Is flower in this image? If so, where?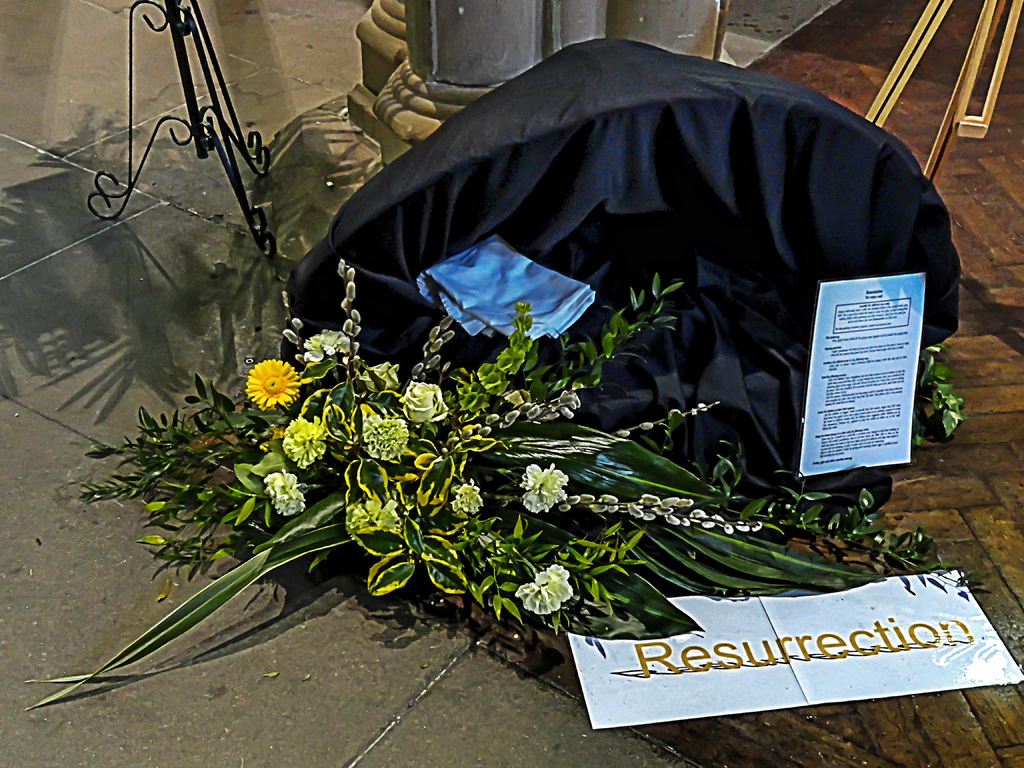
Yes, at box=[451, 479, 483, 520].
